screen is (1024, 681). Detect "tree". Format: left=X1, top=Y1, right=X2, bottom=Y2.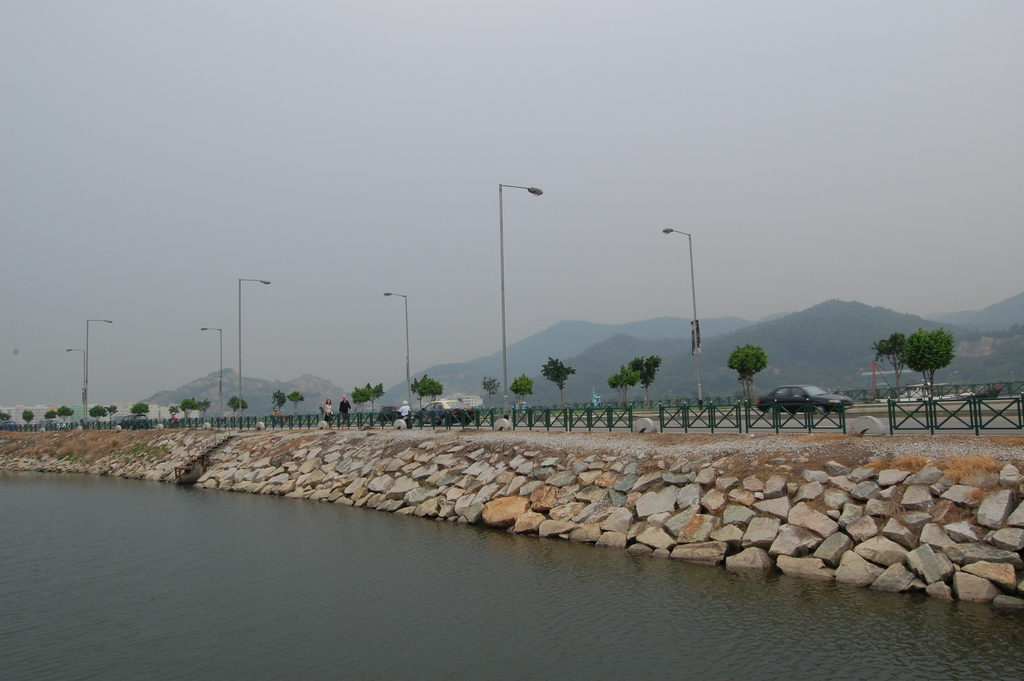
left=22, top=409, right=35, bottom=421.
